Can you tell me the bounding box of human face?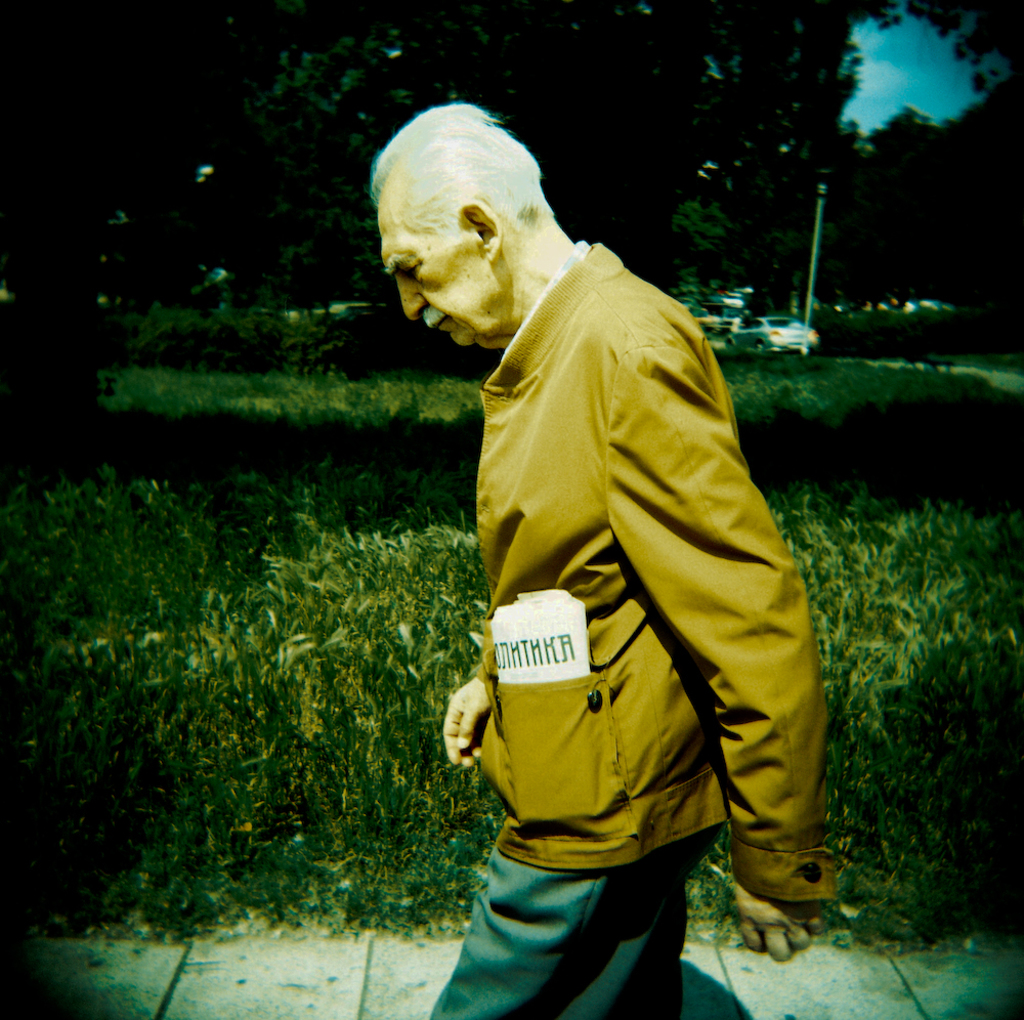
Rect(378, 197, 485, 345).
